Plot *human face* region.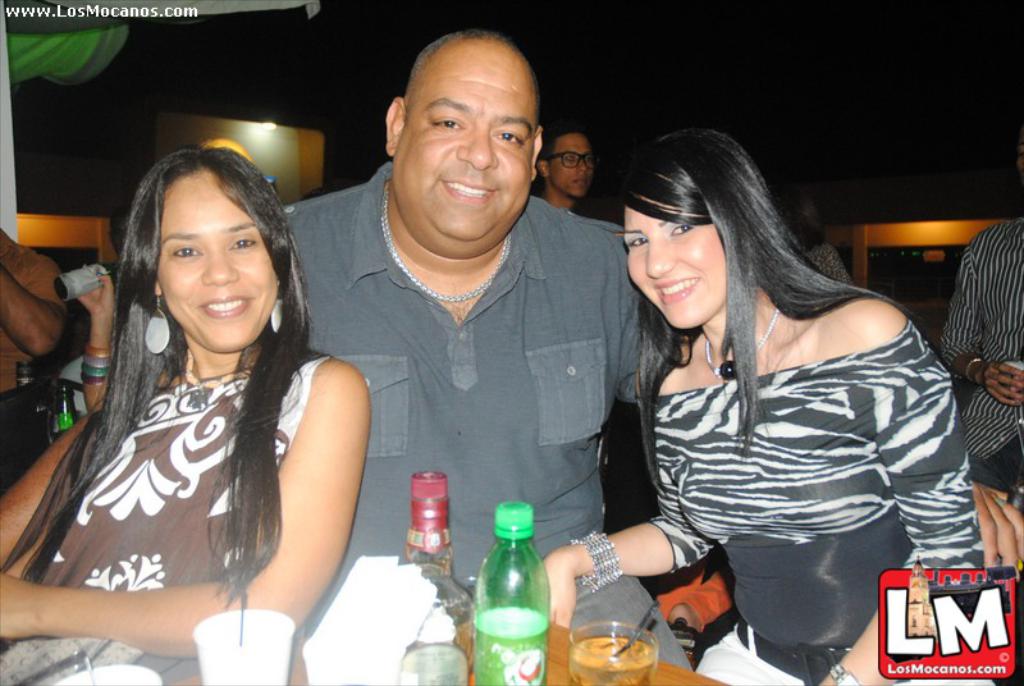
Plotted at pyautogui.locateOnScreen(550, 129, 595, 196).
